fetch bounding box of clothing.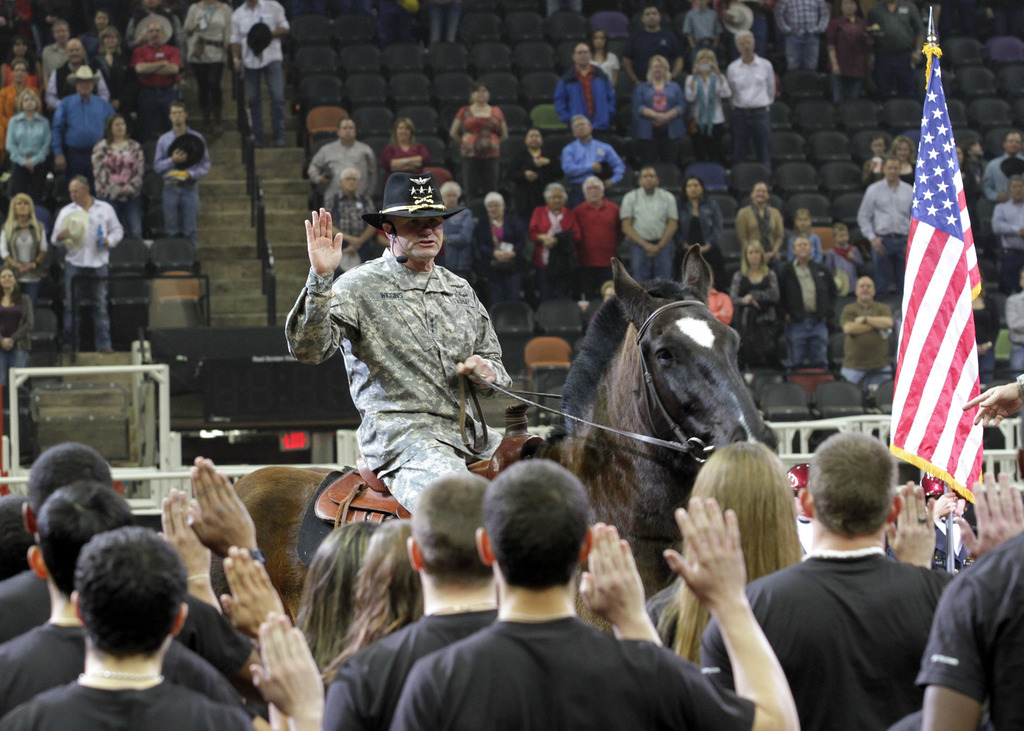
Bbox: 555:140:628:196.
